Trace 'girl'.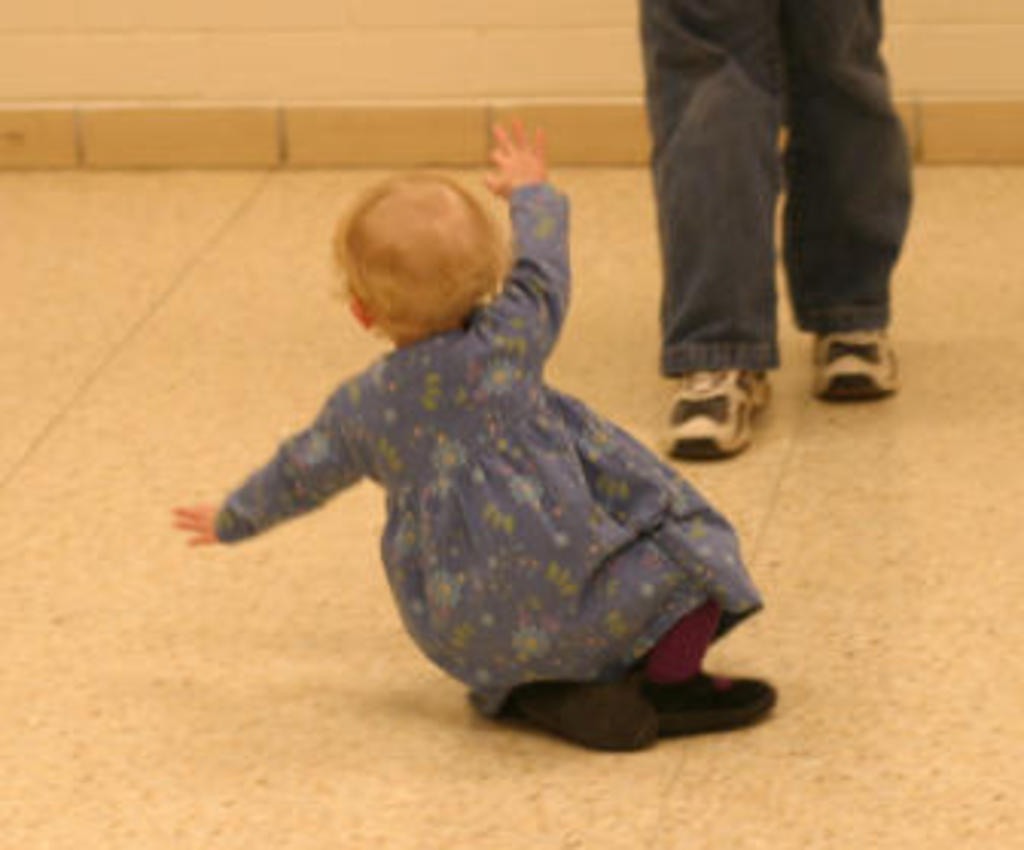
Traced to l=168, t=116, r=774, b=749.
